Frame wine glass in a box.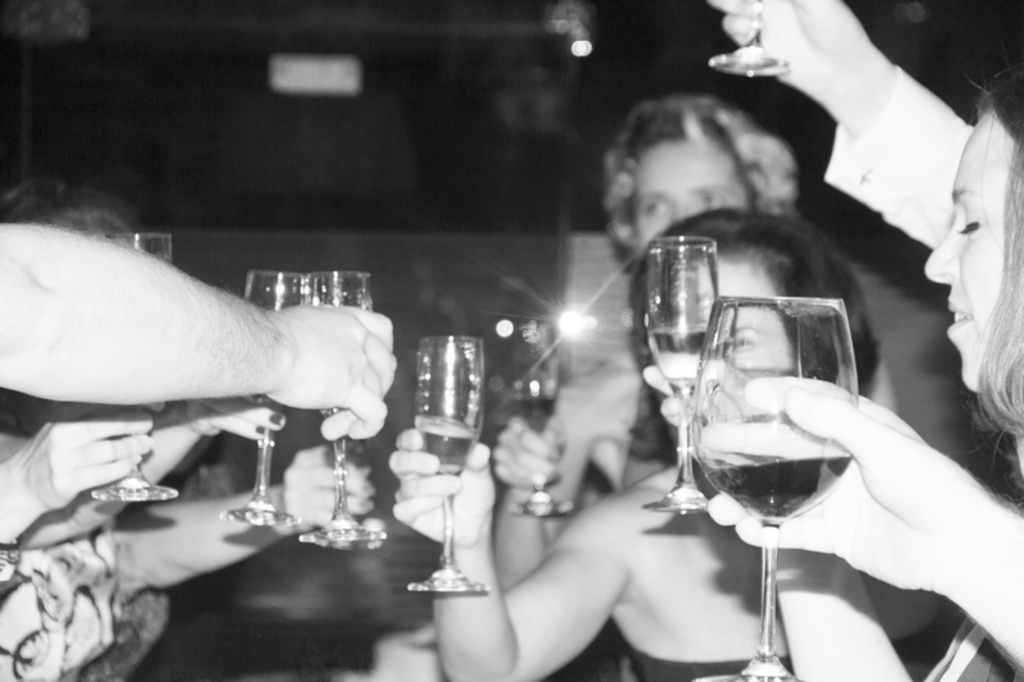
box=[244, 267, 303, 527].
